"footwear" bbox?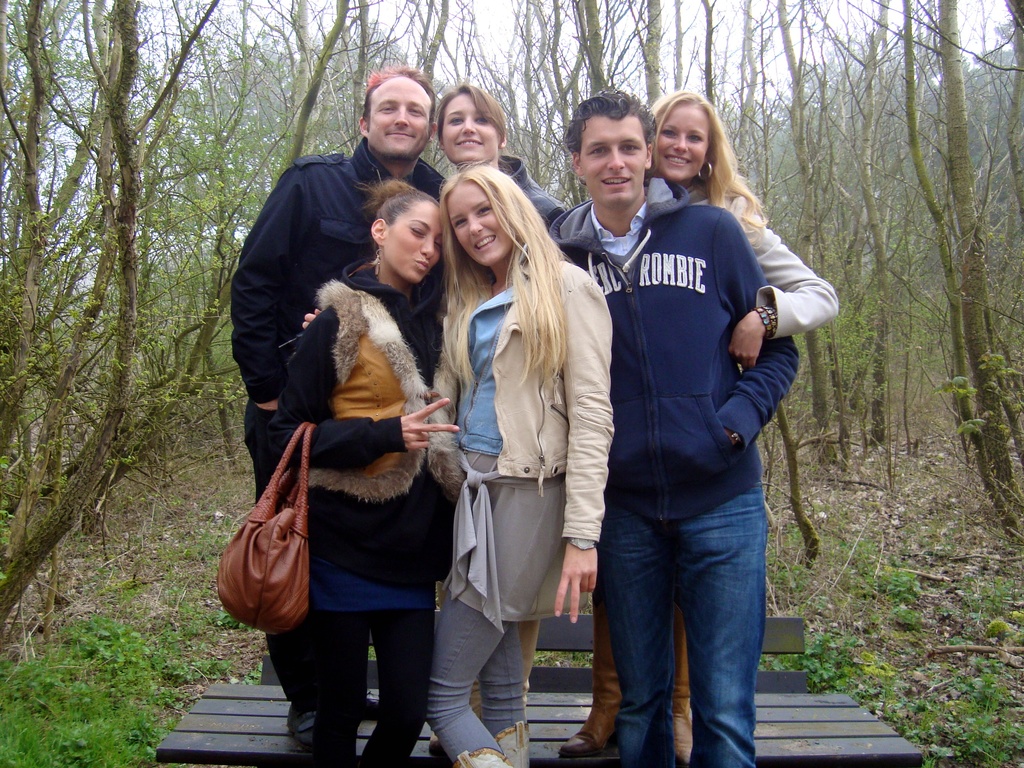
region(284, 708, 316, 744)
